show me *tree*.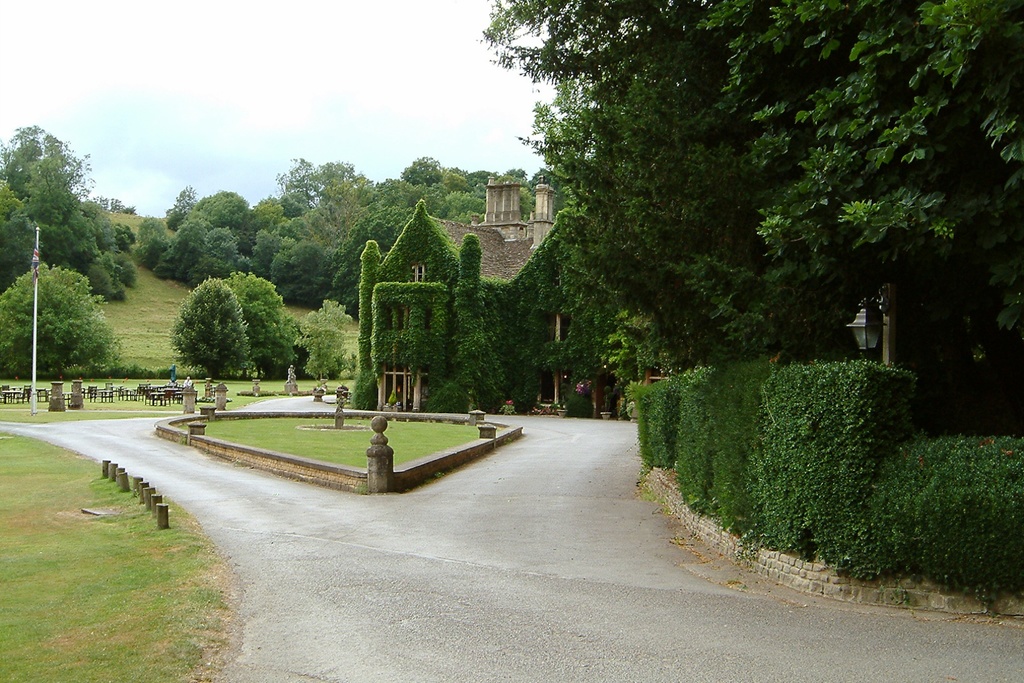
*tree* is here: 219:273:288:377.
